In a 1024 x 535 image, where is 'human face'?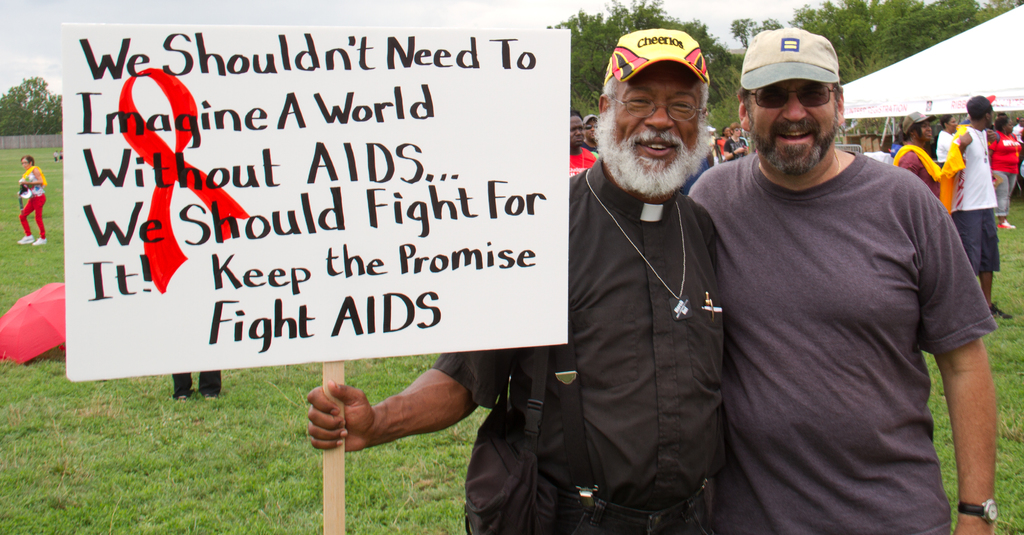
619, 61, 703, 184.
